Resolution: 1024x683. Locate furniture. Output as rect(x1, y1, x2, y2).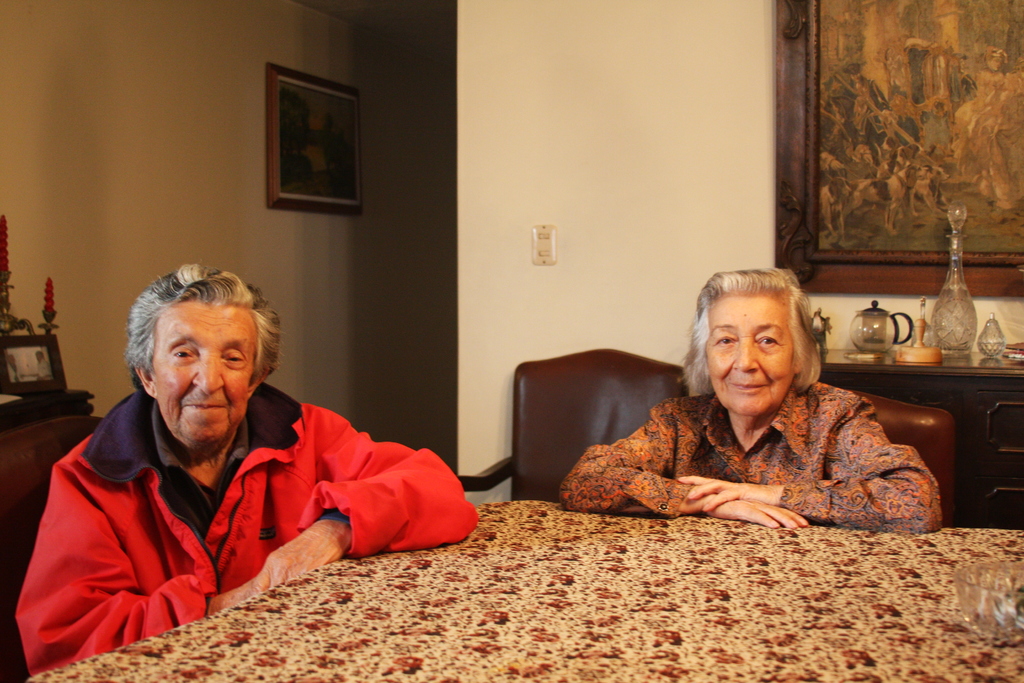
rect(1, 418, 106, 682).
